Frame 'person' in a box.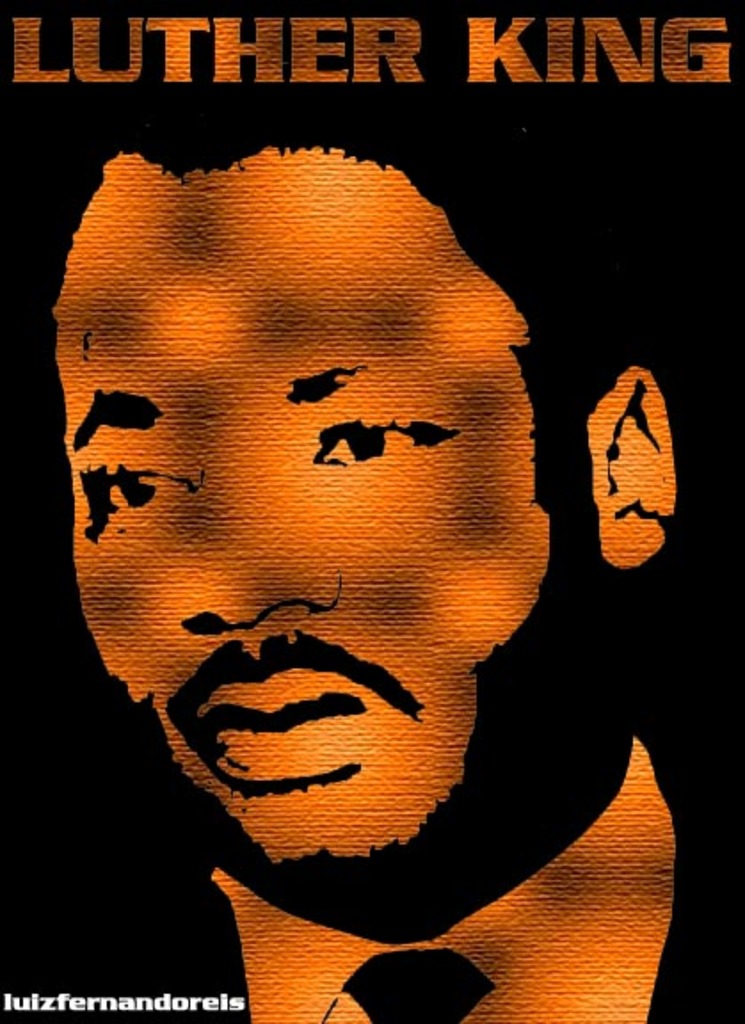
x1=44 y1=128 x2=725 y2=1012.
